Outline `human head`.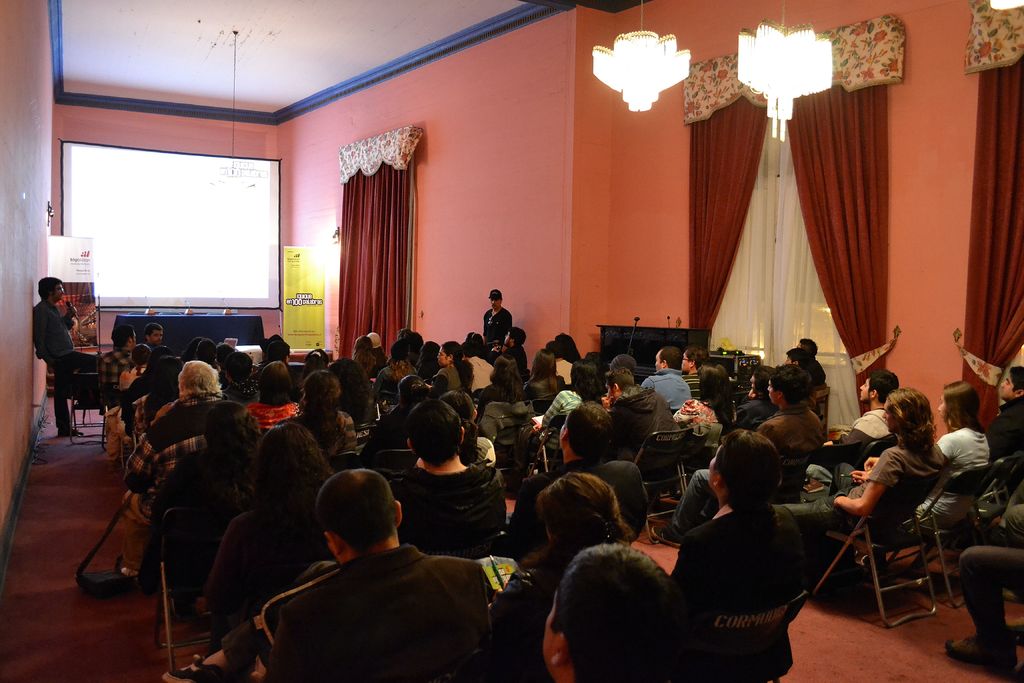
Outline: 36, 274, 66, 302.
